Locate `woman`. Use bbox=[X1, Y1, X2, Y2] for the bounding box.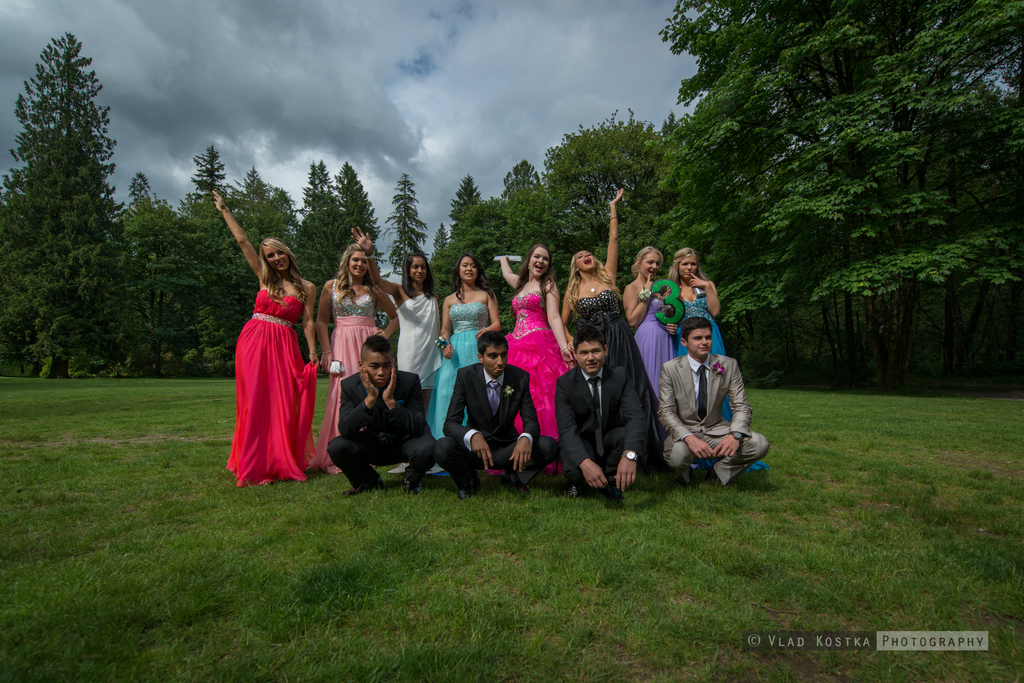
bbox=[349, 226, 442, 466].
